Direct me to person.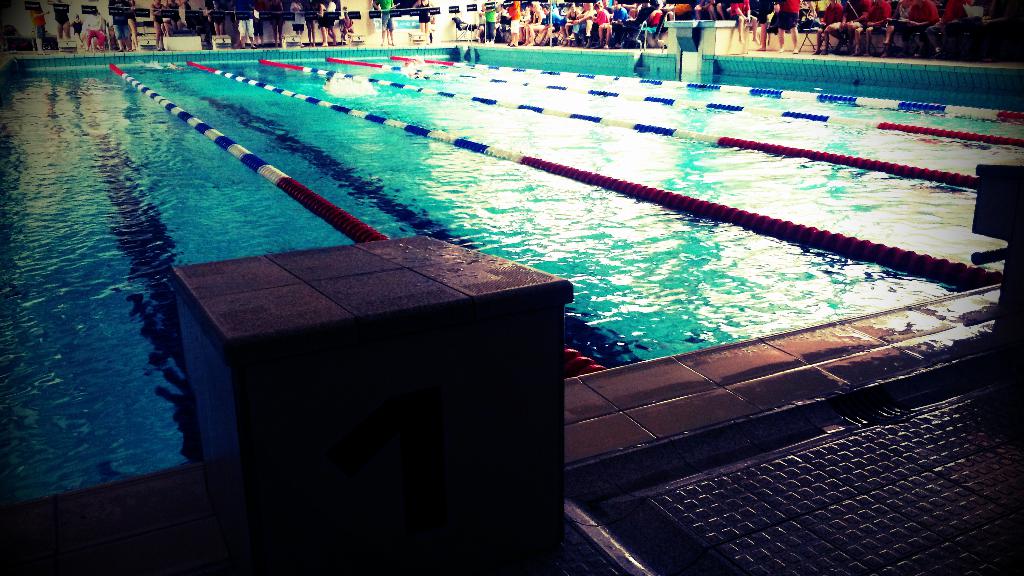
Direction: (343,14,355,39).
